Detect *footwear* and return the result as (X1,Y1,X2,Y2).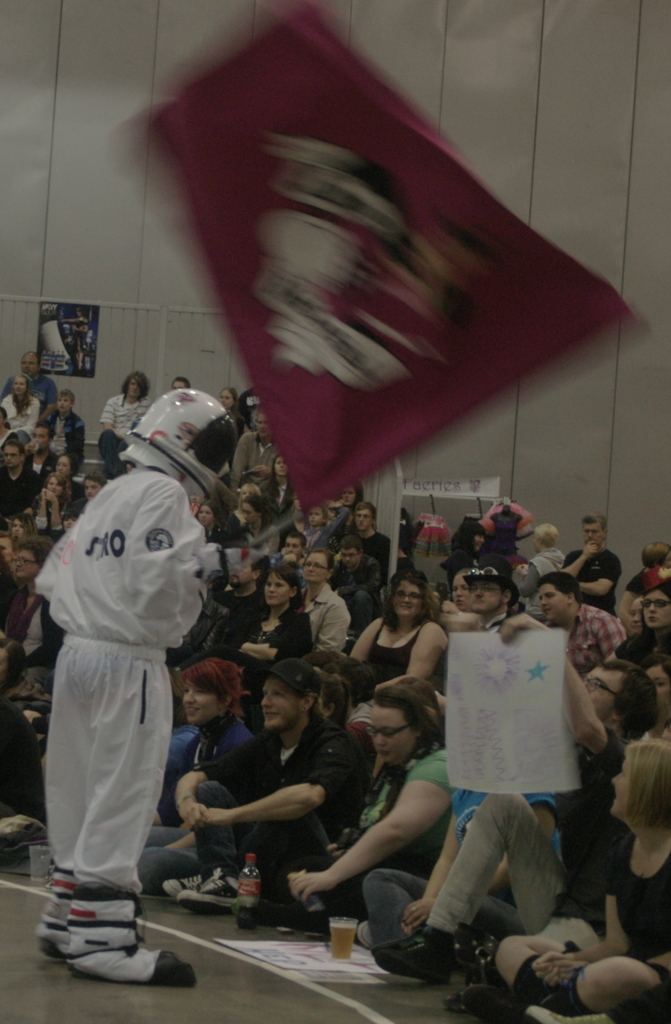
(461,984,519,1023).
